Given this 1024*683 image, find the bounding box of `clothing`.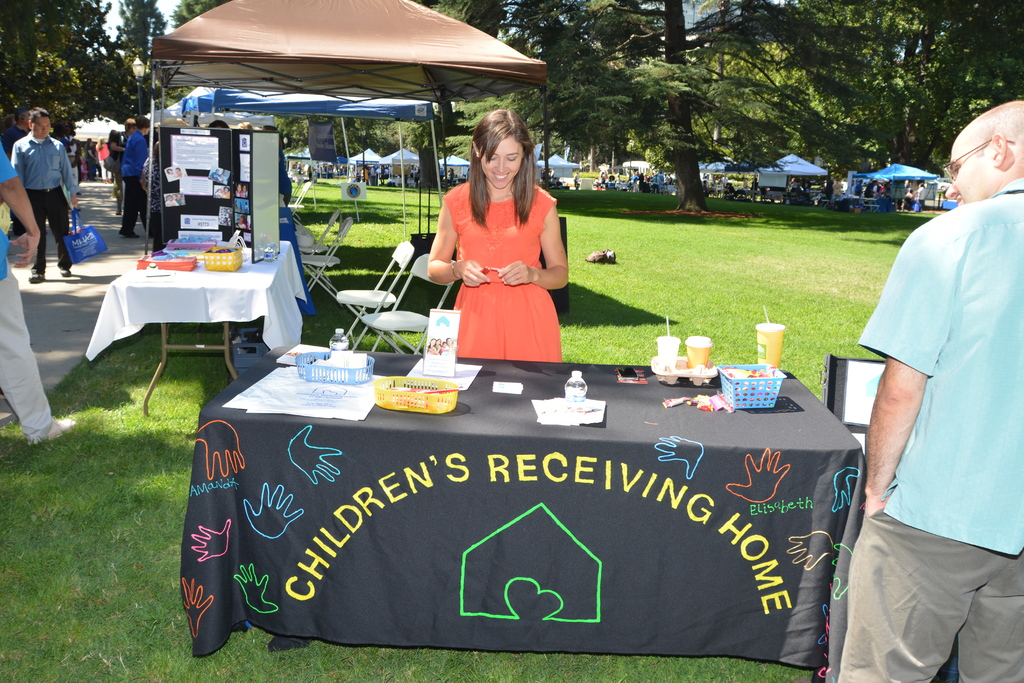
<box>215,191,223,196</box>.
